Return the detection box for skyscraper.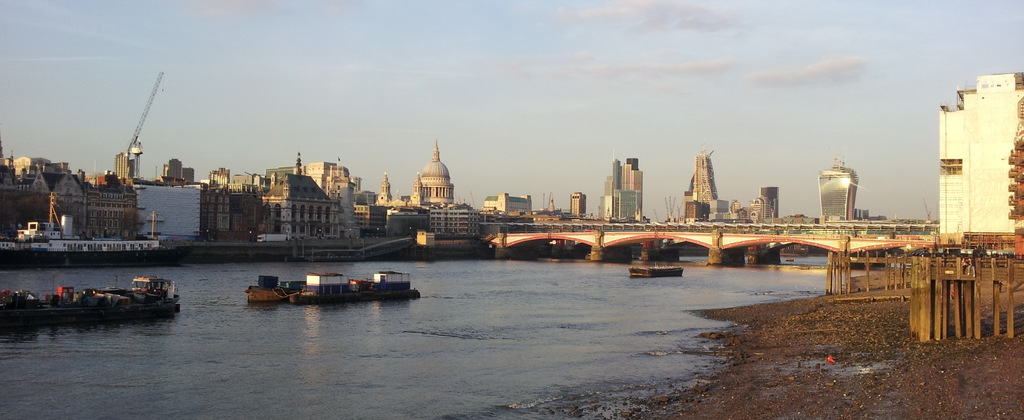
[x1=755, y1=184, x2=790, y2=232].
